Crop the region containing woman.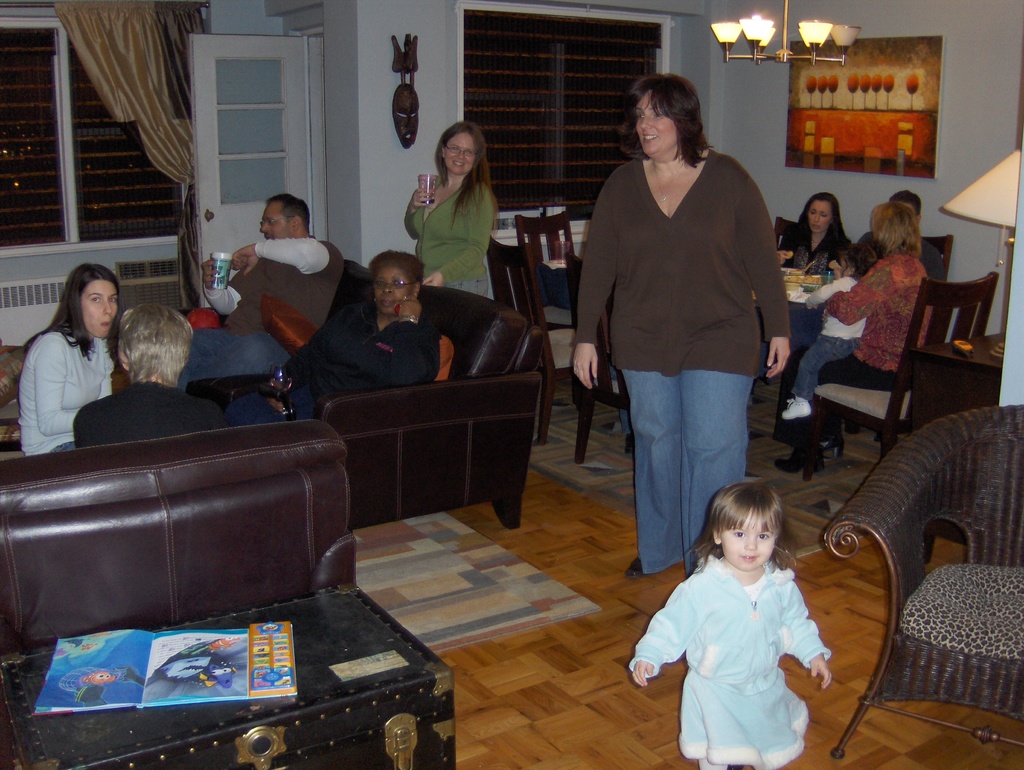
Crop region: <region>773, 202, 933, 481</region>.
